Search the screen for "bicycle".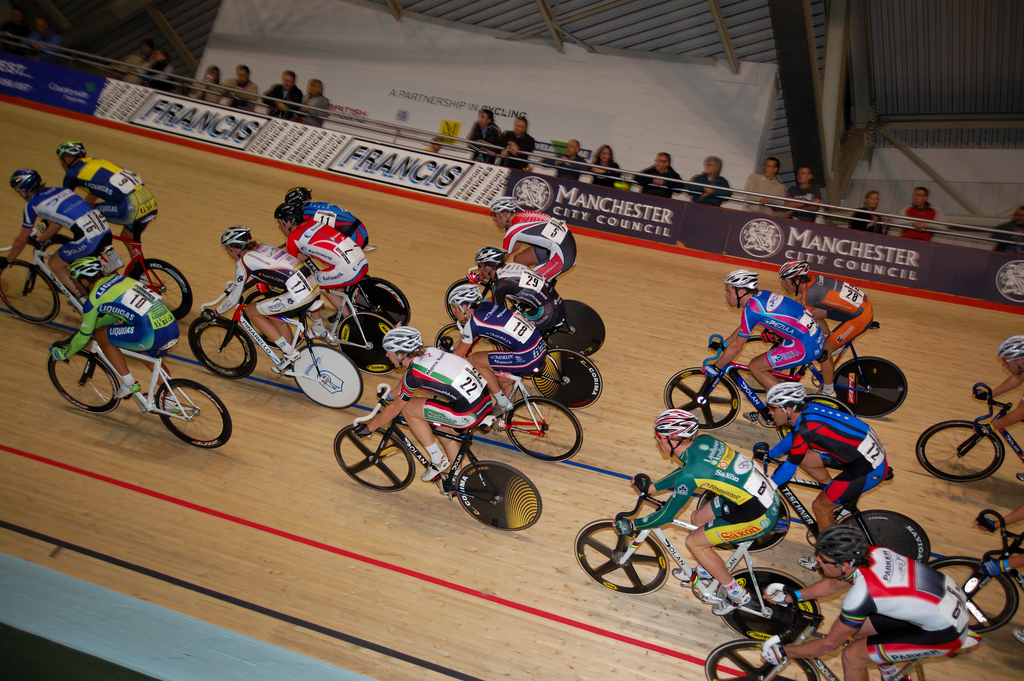
Found at l=40, t=311, r=236, b=454.
